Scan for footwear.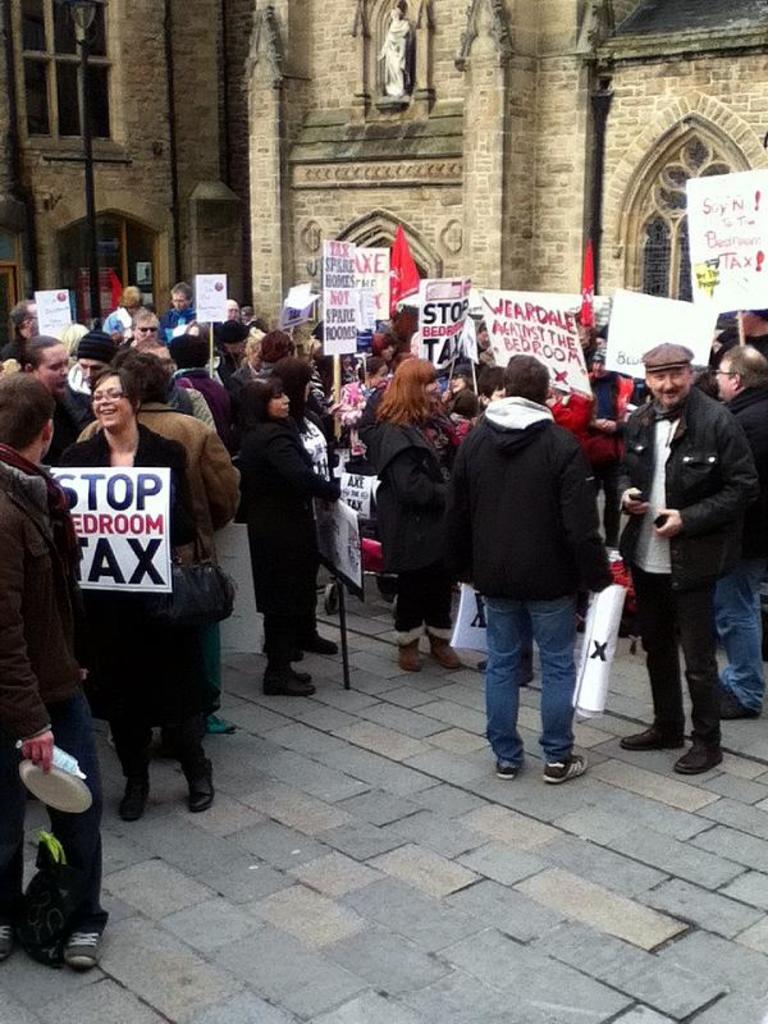
Scan result: bbox(539, 753, 590, 783).
